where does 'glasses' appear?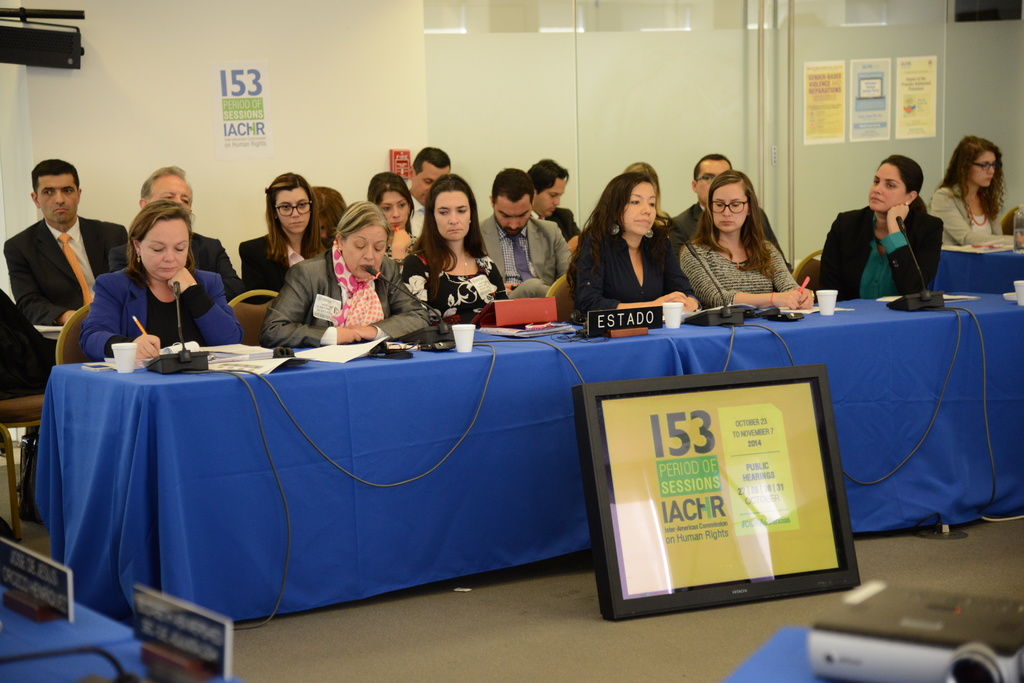
Appears at 274:197:314:217.
